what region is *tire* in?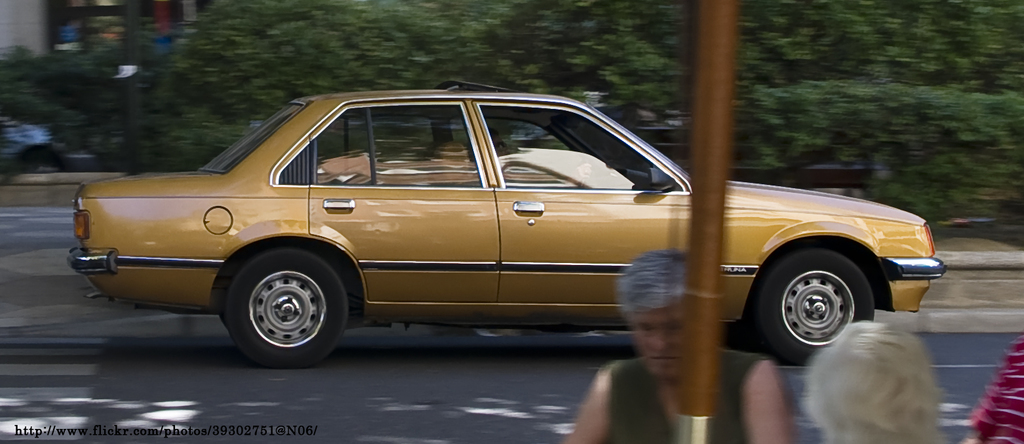
<box>217,249,350,372</box>.
